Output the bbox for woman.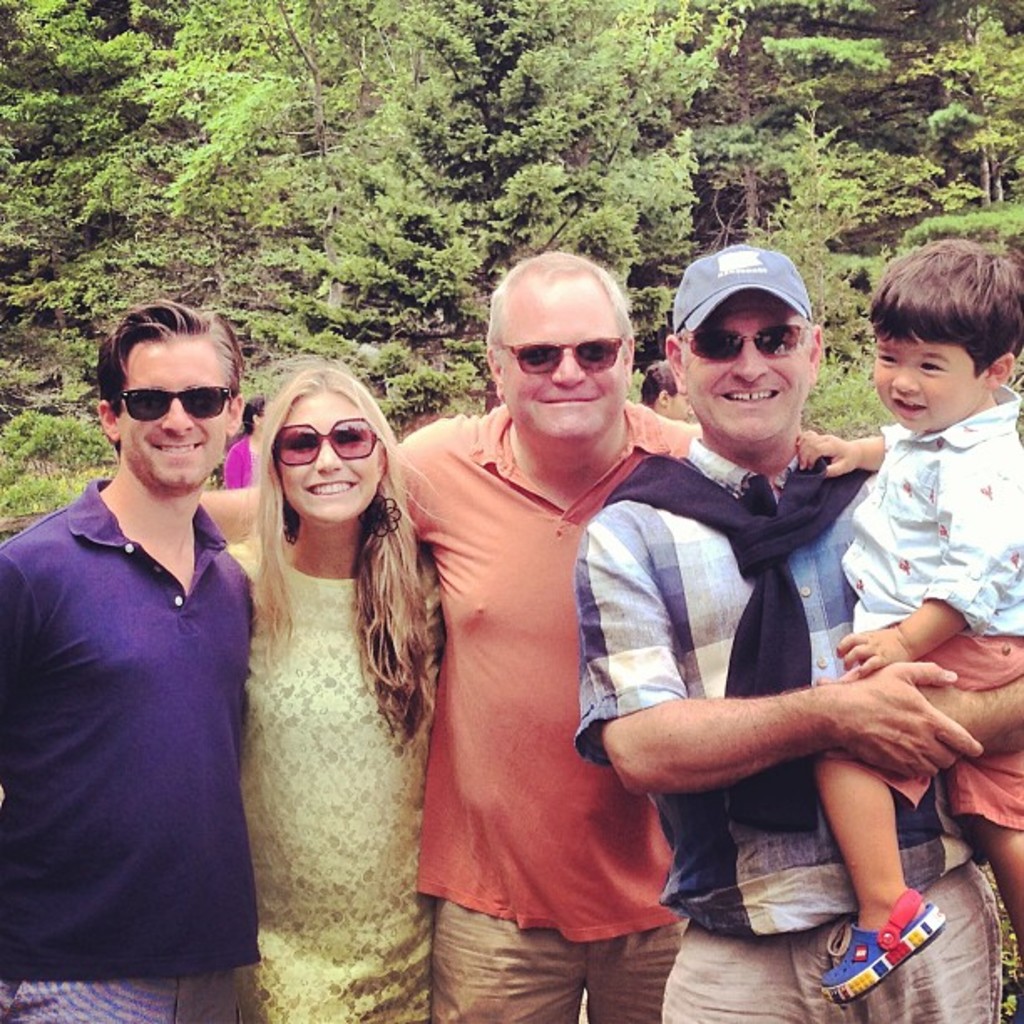
left=219, top=395, right=263, bottom=494.
